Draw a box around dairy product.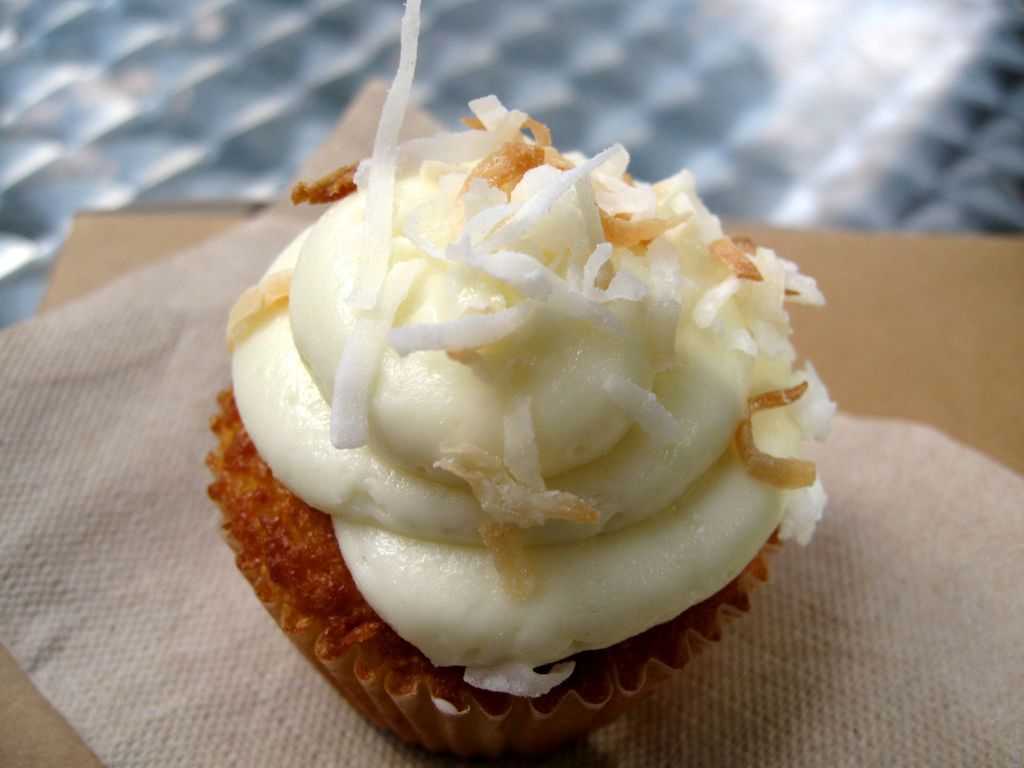
select_region(228, 142, 804, 695).
